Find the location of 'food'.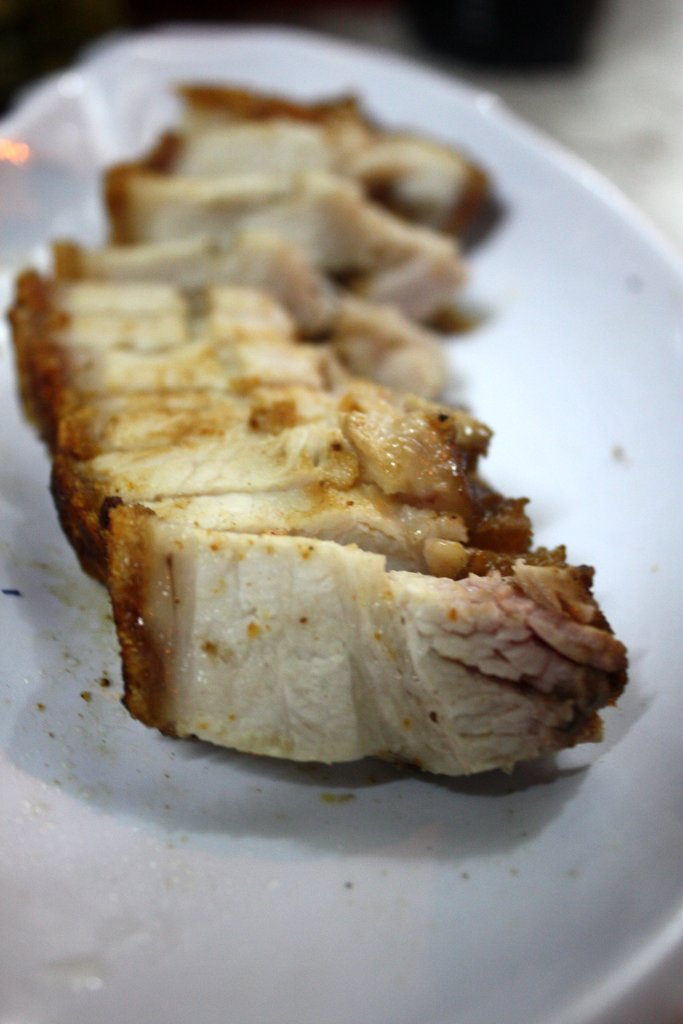
Location: (57,230,449,403).
